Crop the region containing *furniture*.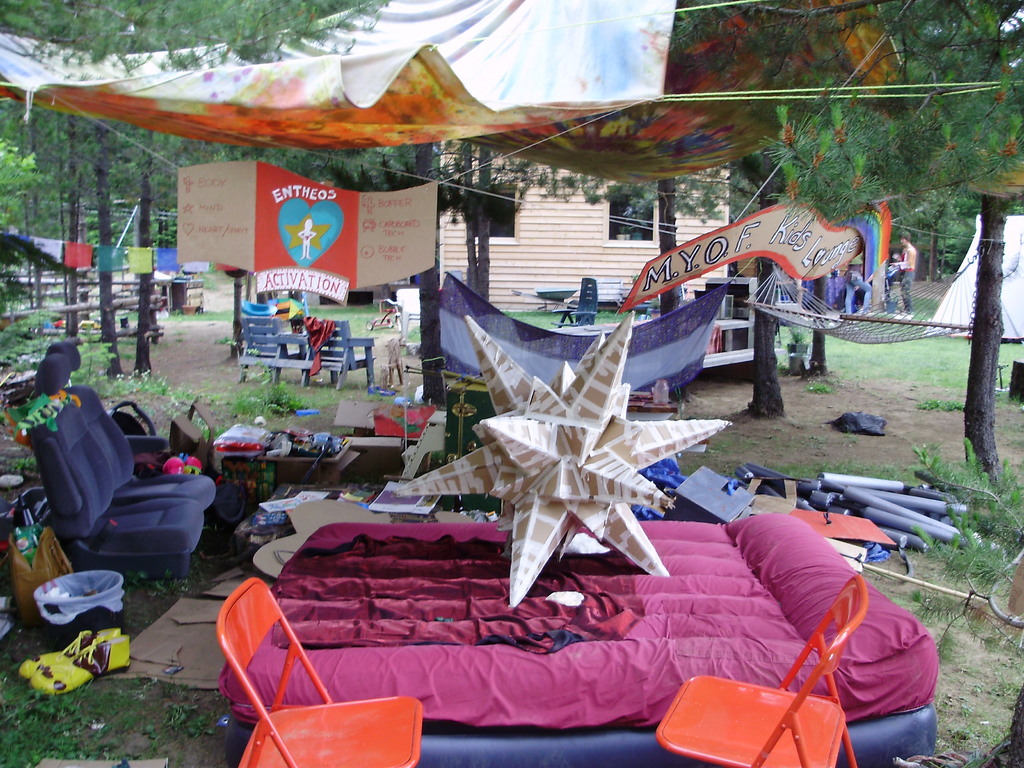
Crop region: (214, 513, 938, 767).
